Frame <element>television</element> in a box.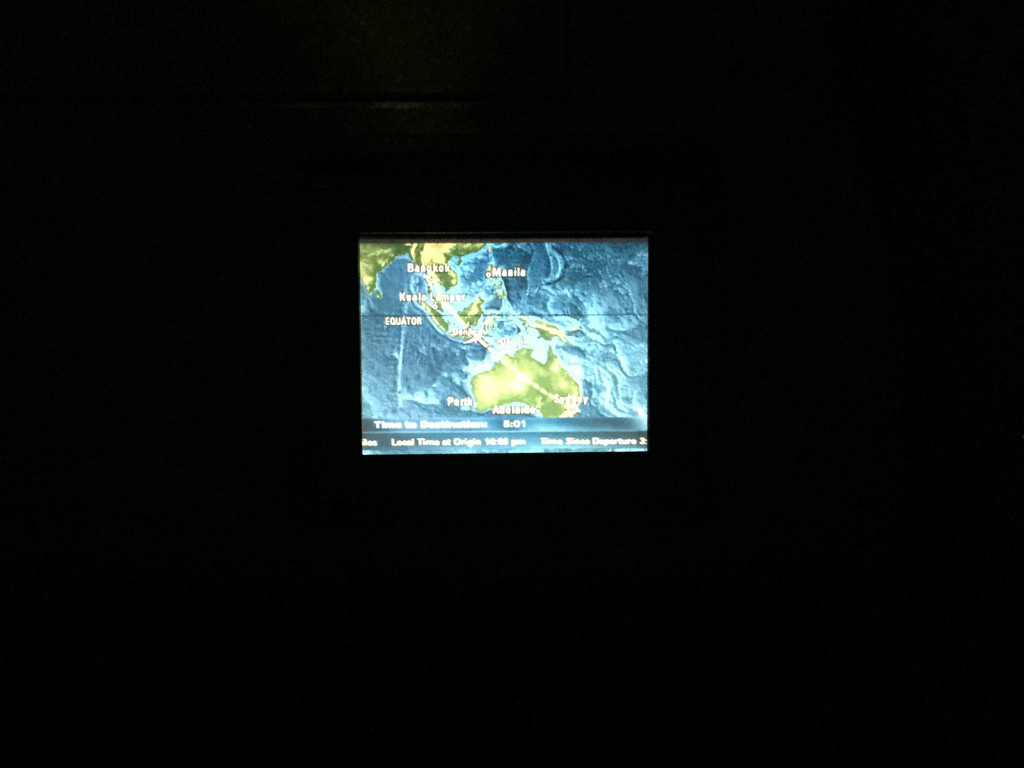
(left=356, top=232, right=650, bottom=456).
